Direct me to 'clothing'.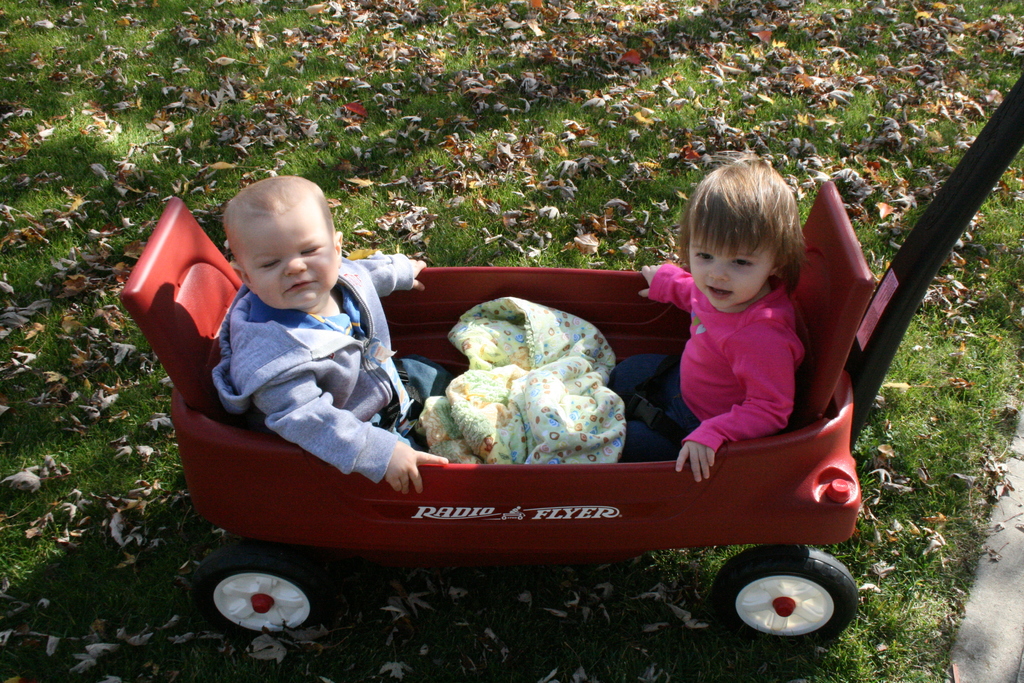
Direction: left=186, top=228, right=437, bottom=470.
